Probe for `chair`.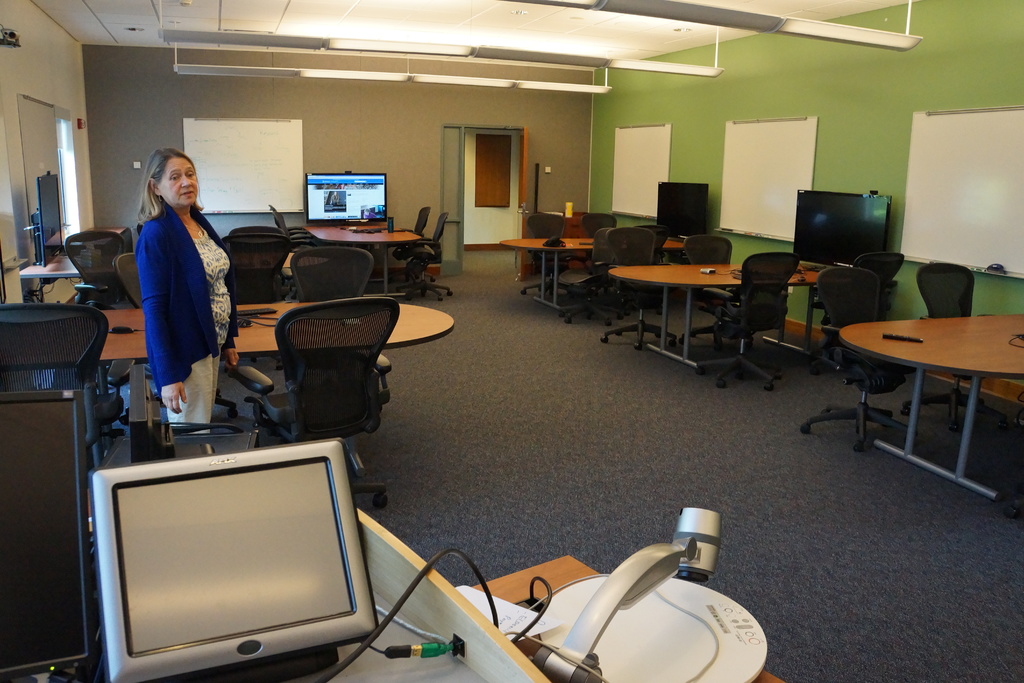
Probe result: crop(216, 229, 295, 308).
